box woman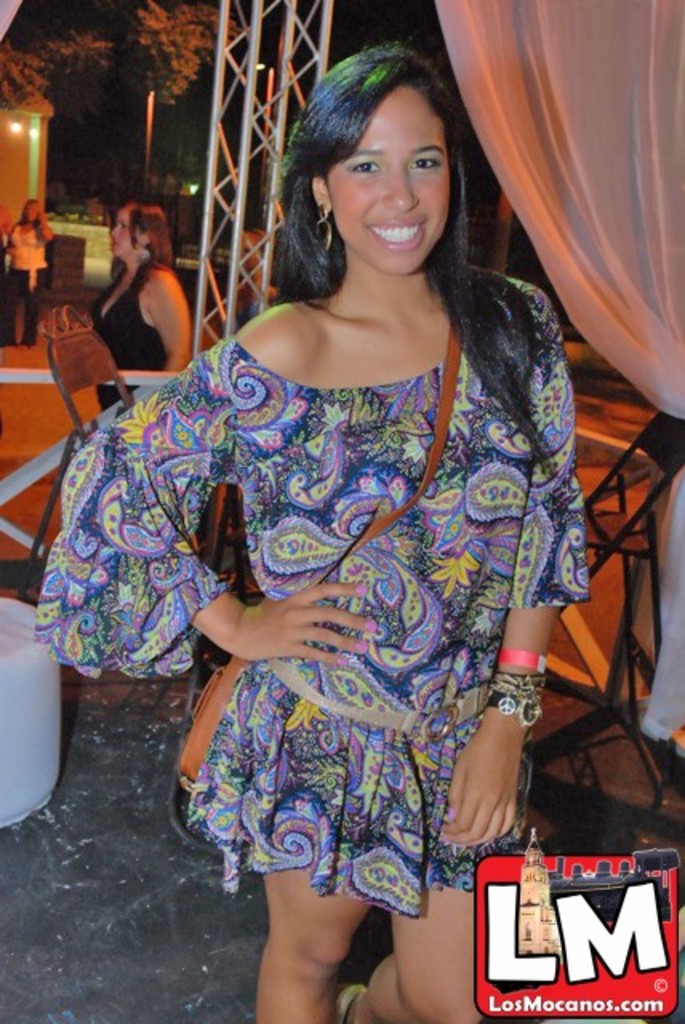
(0,200,64,347)
